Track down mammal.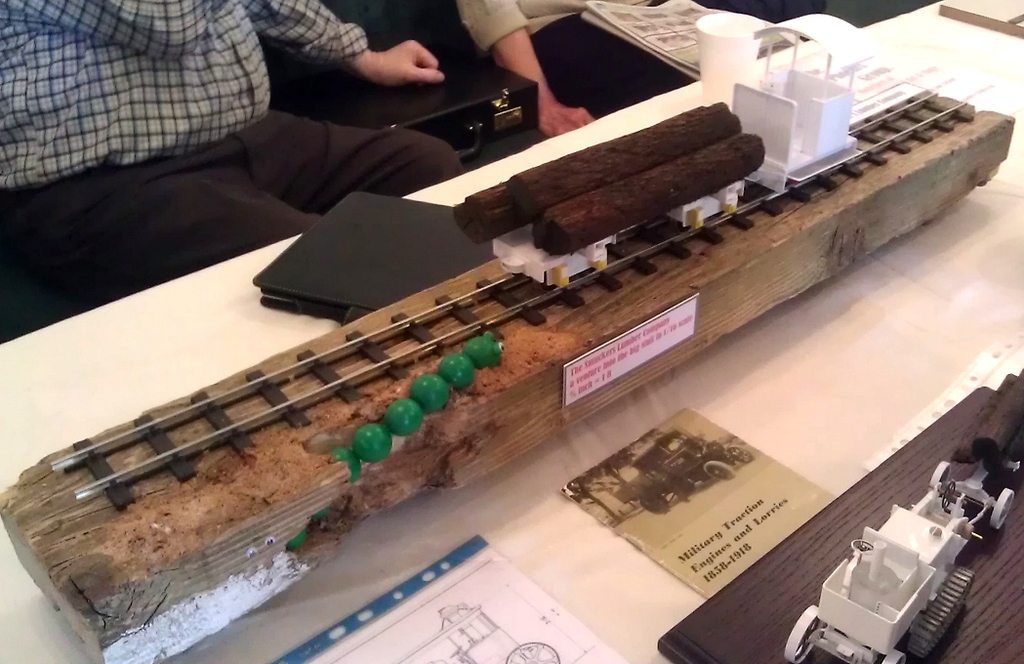
Tracked to BBox(0, 0, 463, 298).
